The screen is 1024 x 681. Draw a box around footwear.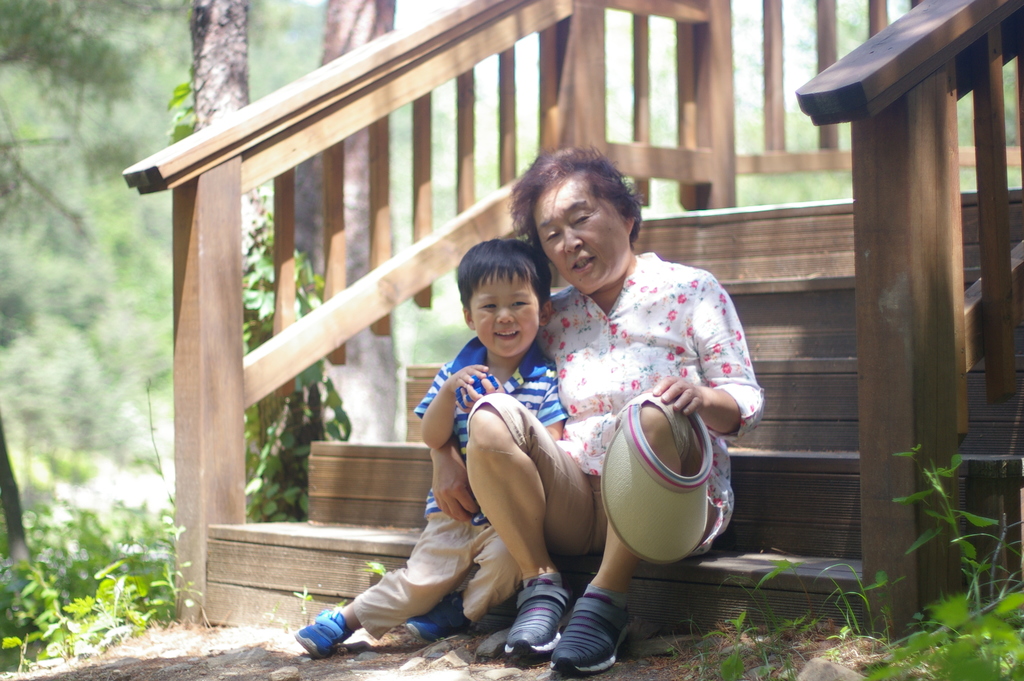
401 600 474 649.
